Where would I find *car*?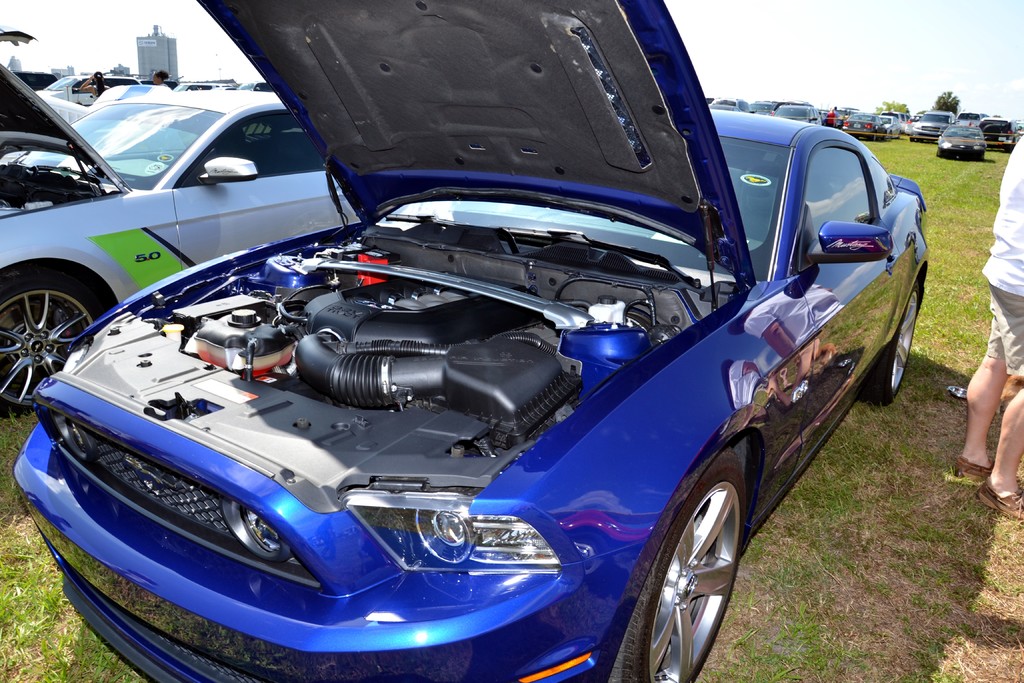
At 707,101,1016,152.
